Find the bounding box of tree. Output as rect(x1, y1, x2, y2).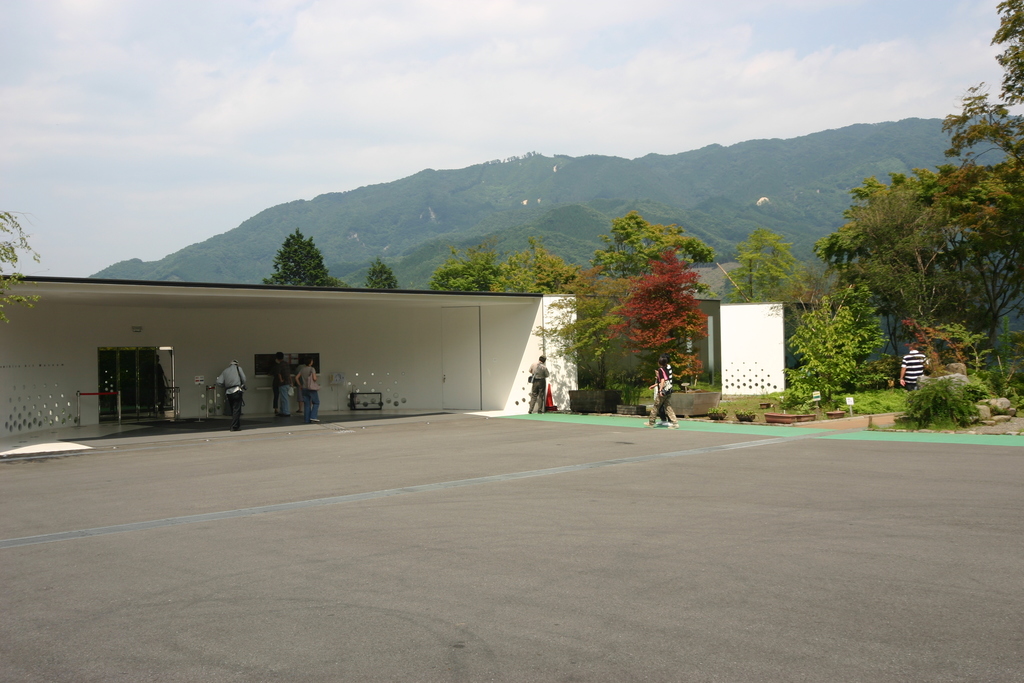
rect(0, 214, 45, 324).
